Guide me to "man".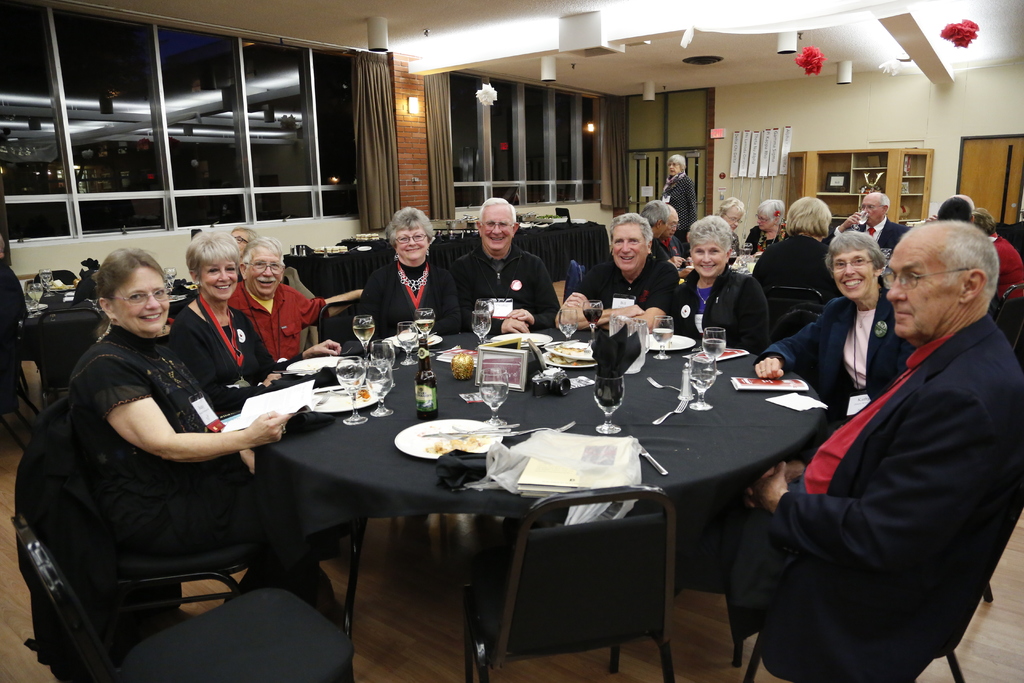
Guidance: bbox=(754, 187, 1011, 673).
